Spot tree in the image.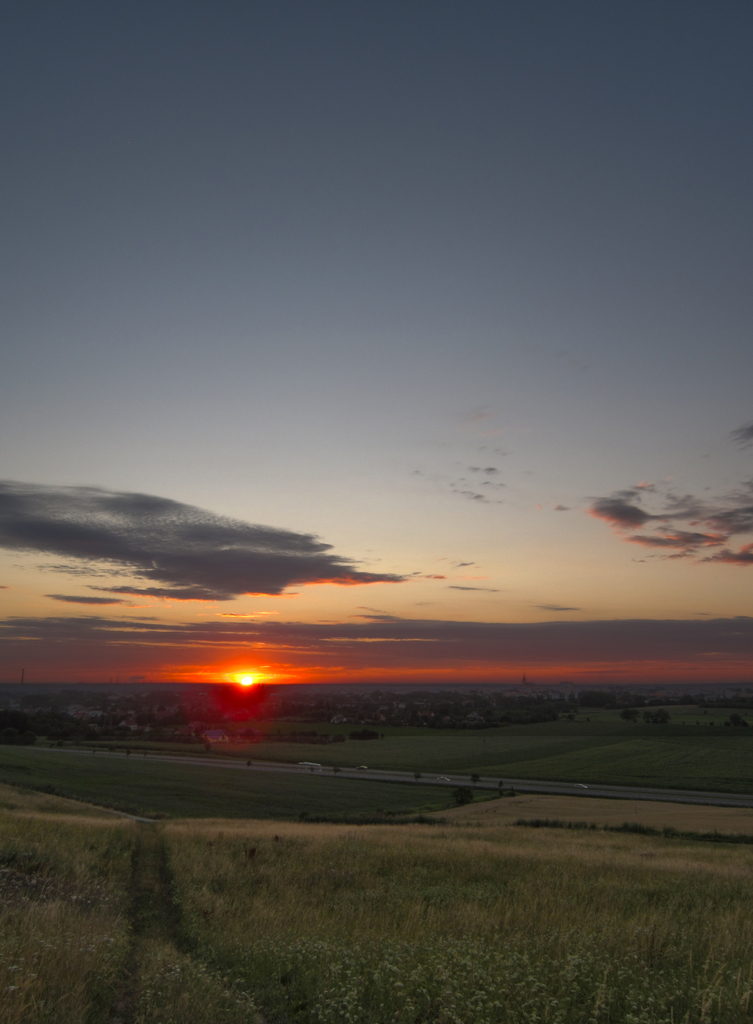
tree found at (x1=499, y1=781, x2=504, y2=788).
